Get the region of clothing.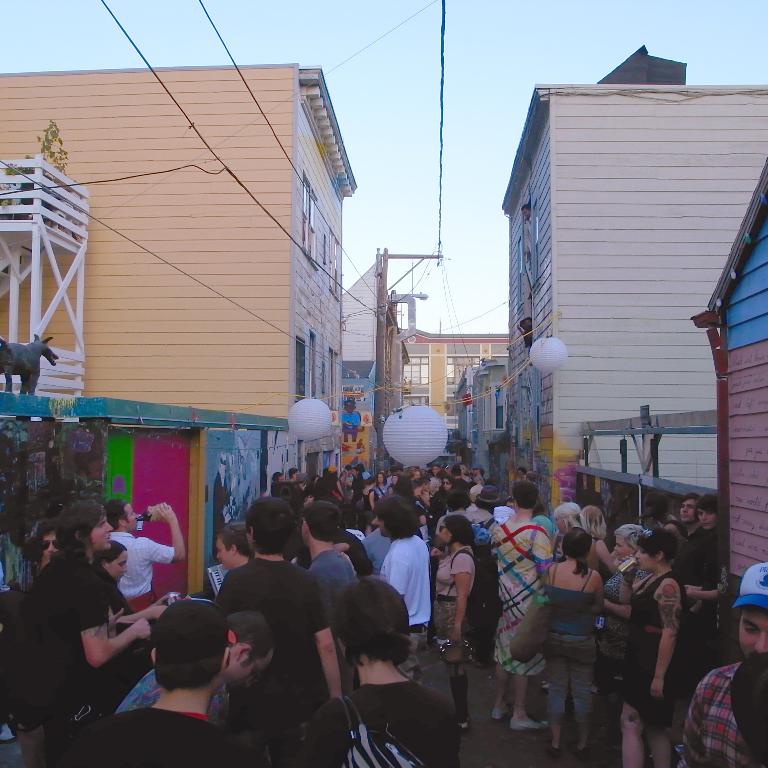
locate(348, 473, 360, 510).
